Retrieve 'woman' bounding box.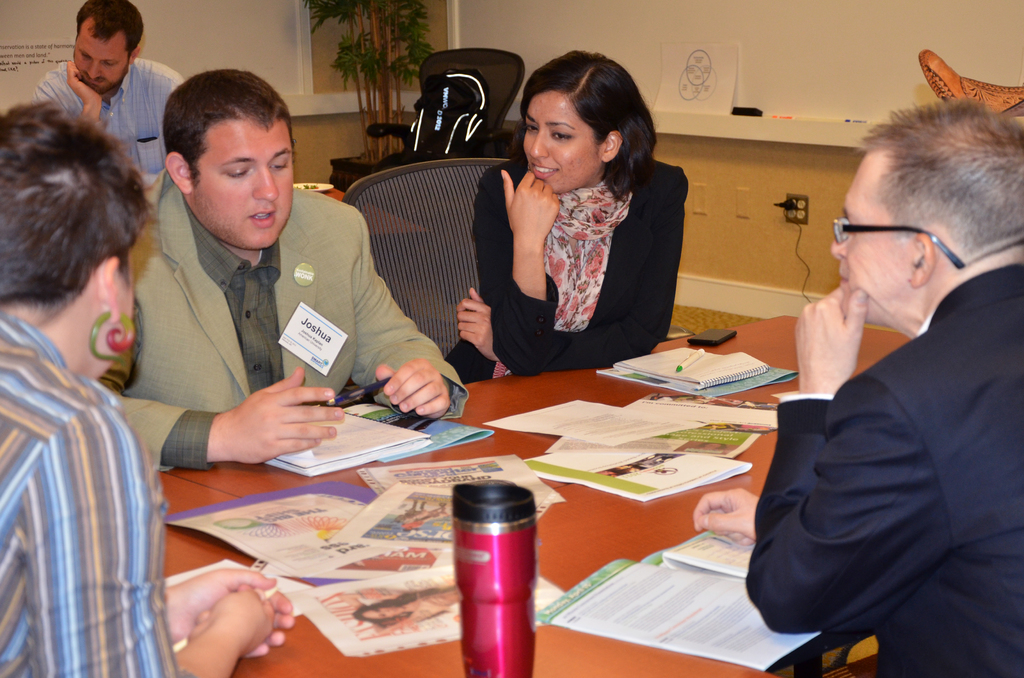
Bounding box: (0, 95, 299, 677).
